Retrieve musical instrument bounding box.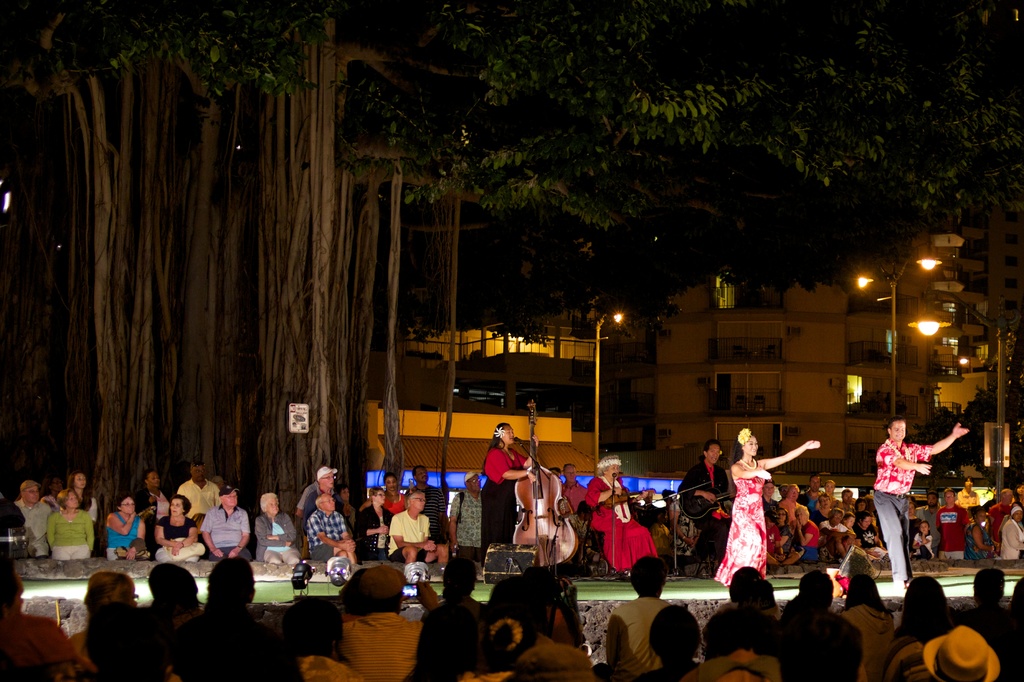
Bounding box: <bbox>602, 486, 652, 511</bbox>.
